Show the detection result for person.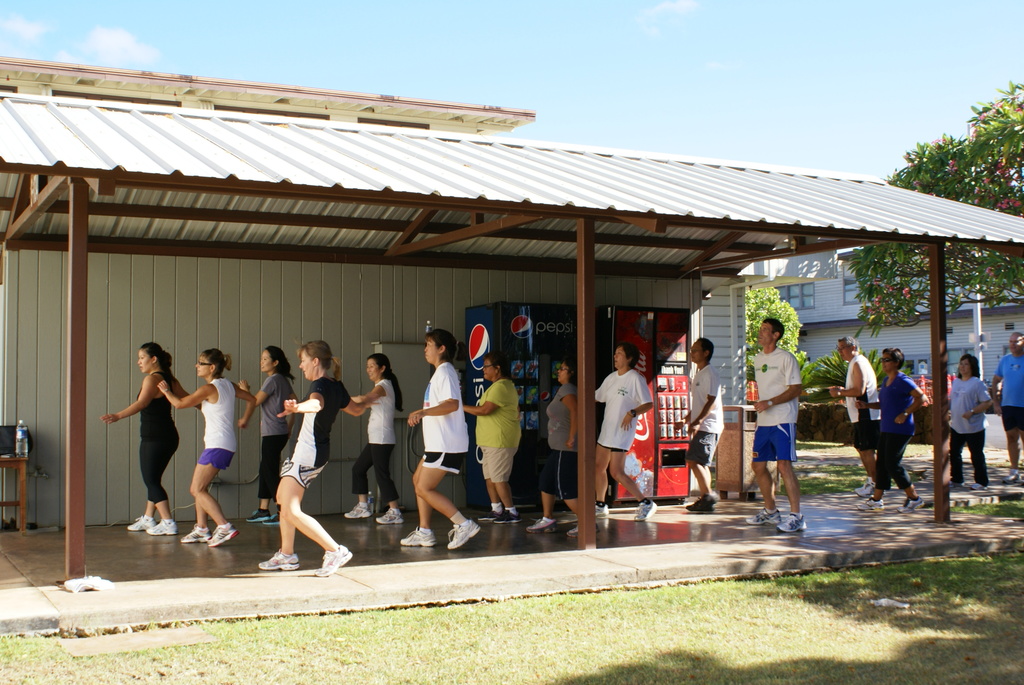
(left=527, top=356, right=588, bottom=540).
